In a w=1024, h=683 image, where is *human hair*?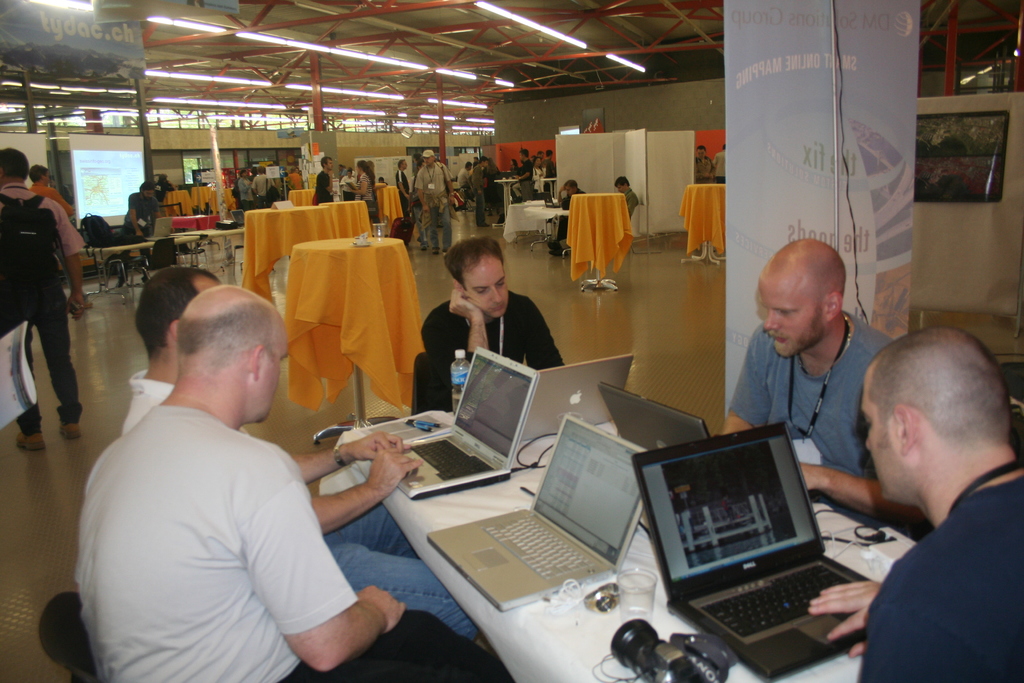
(left=0, top=148, right=29, bottom=179).
